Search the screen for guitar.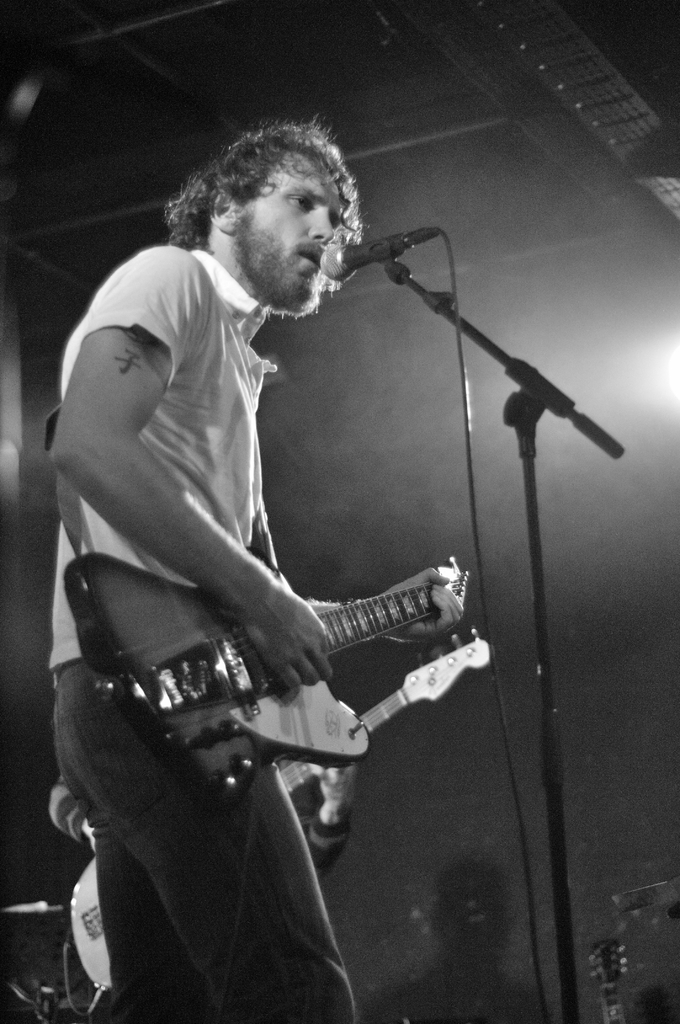
Found at left=63, top=554, right=478, bottom=813.
